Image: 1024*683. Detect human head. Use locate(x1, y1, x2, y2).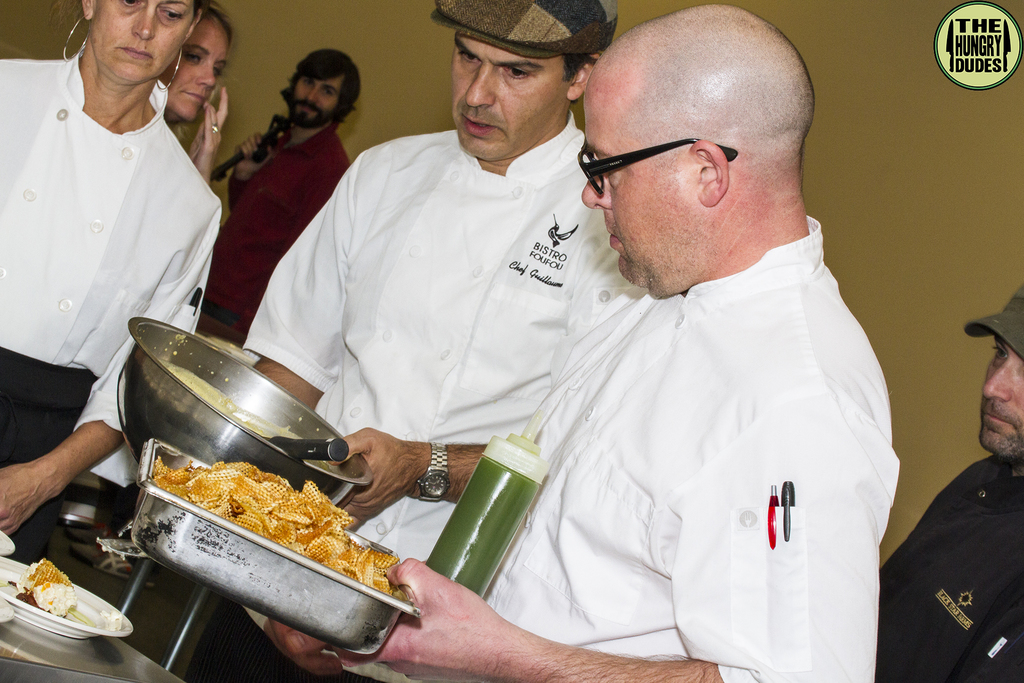
locate(49, 0, 211, 86).
